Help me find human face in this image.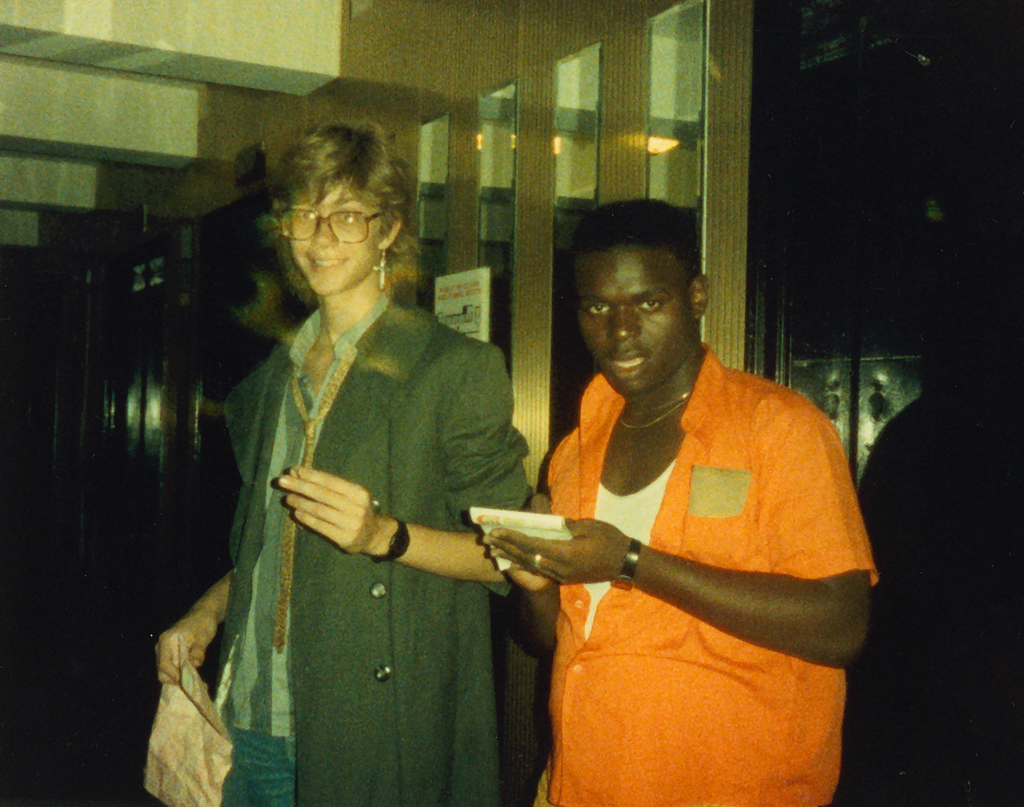
Found it: [left=281, top=182, right=393, bottom=306].
